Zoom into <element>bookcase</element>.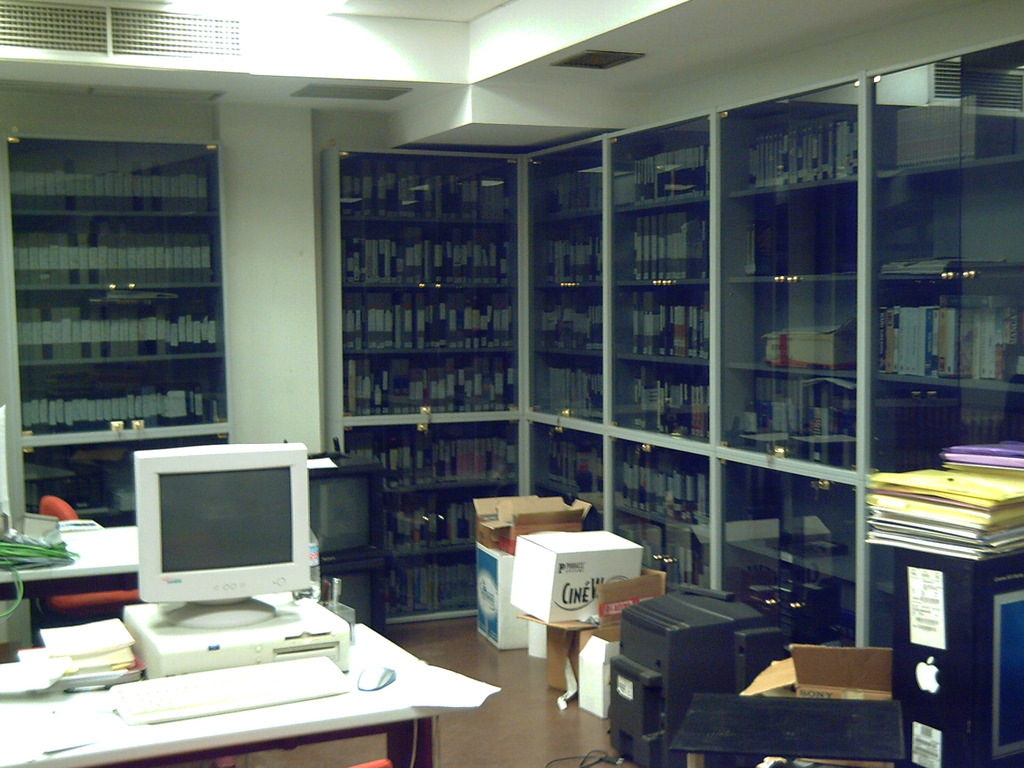
Zoom target: select_region(323, 148, 1023, 620).
